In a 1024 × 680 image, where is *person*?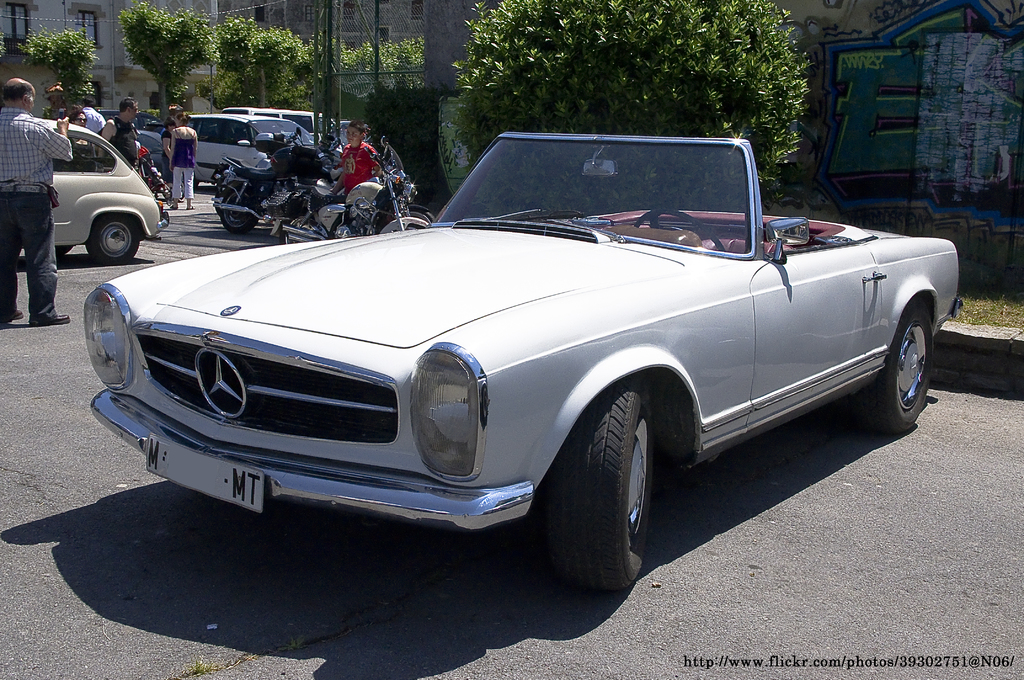
(left=40, top=83, right=66, bottom=118).
